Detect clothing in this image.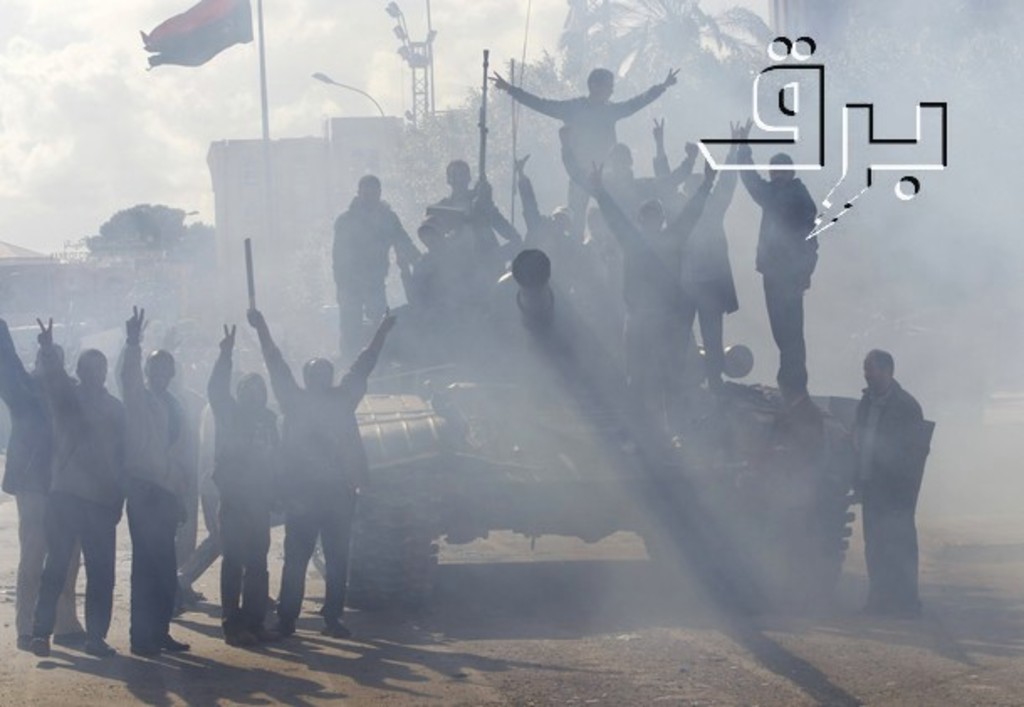
Detection: rect(0, 322, 126, 633).
